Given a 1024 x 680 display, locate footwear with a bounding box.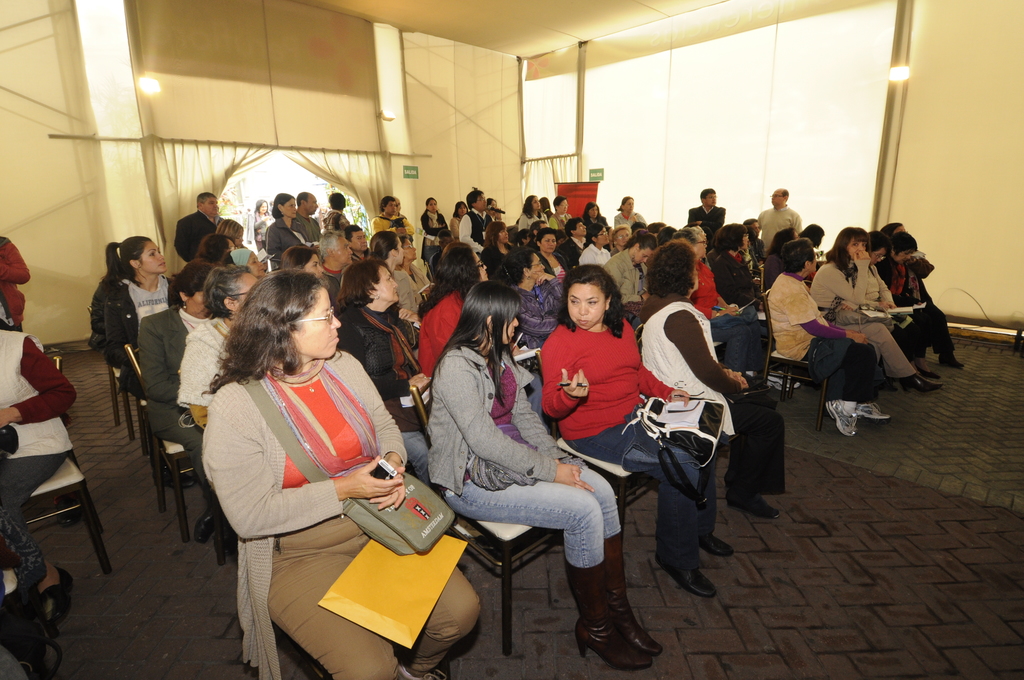
Located: [399,663,452,679].
